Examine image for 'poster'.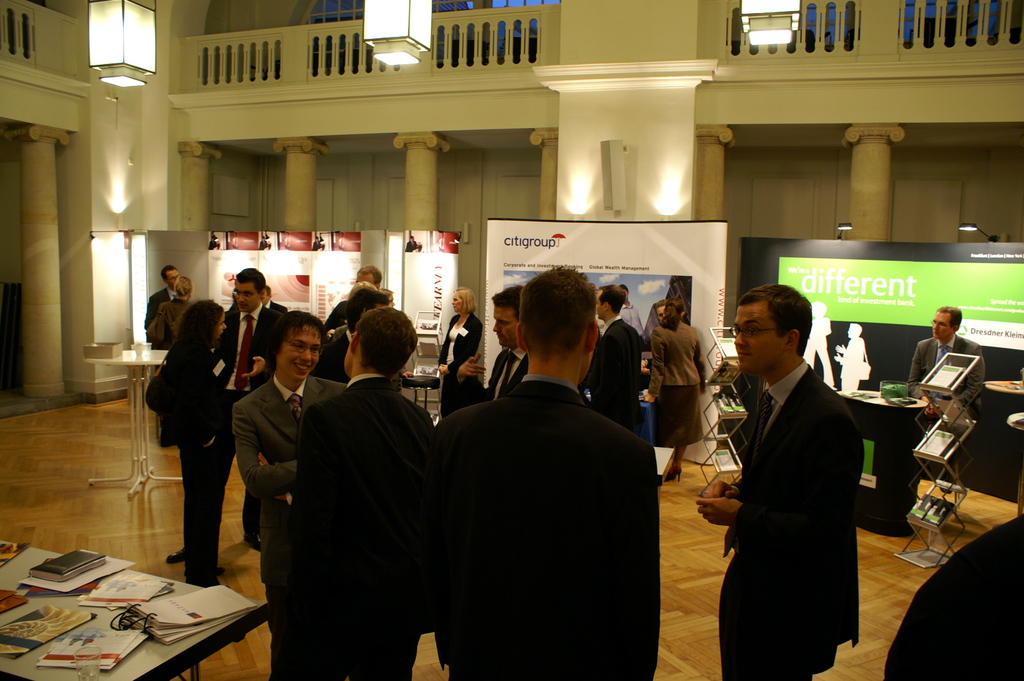
Examination result: l=199, t=226, r=463, b=348.
